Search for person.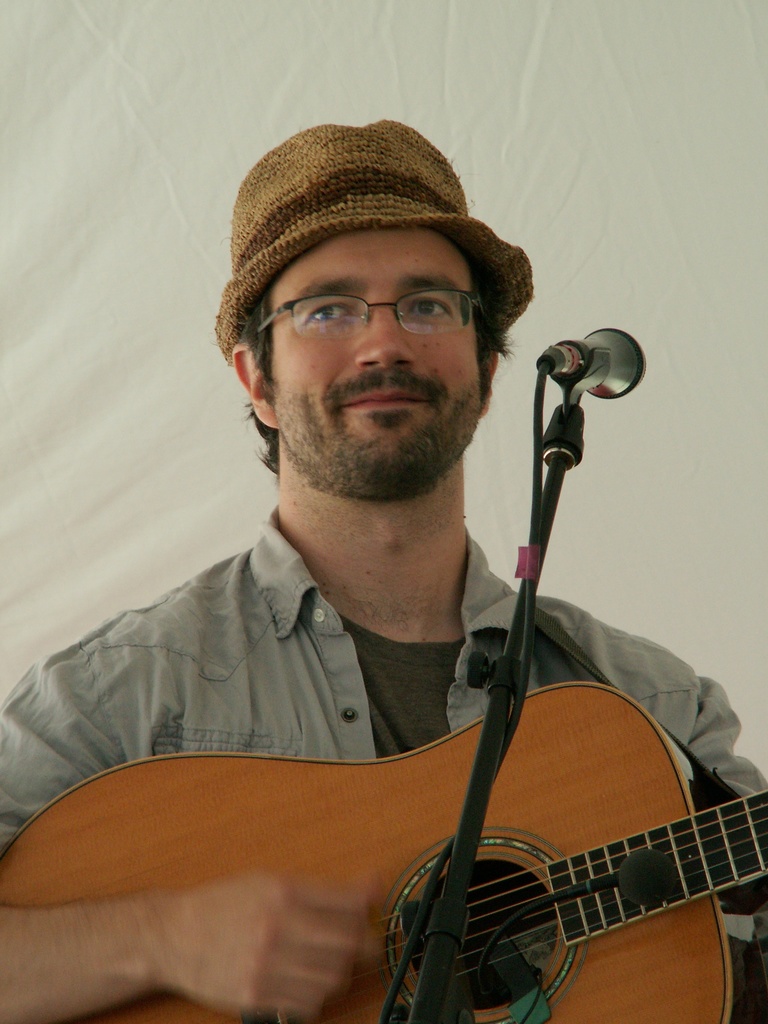
Found at locate(93, 127, 725, 1023).
